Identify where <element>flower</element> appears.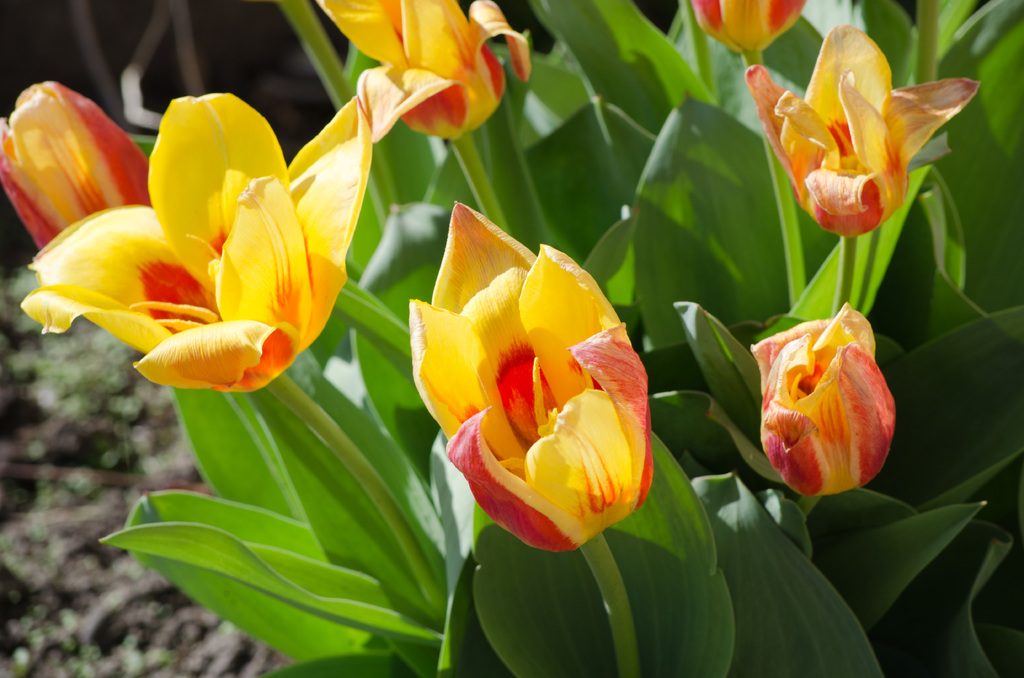
Appears at <region>23, 87, 374, 400</region>.
